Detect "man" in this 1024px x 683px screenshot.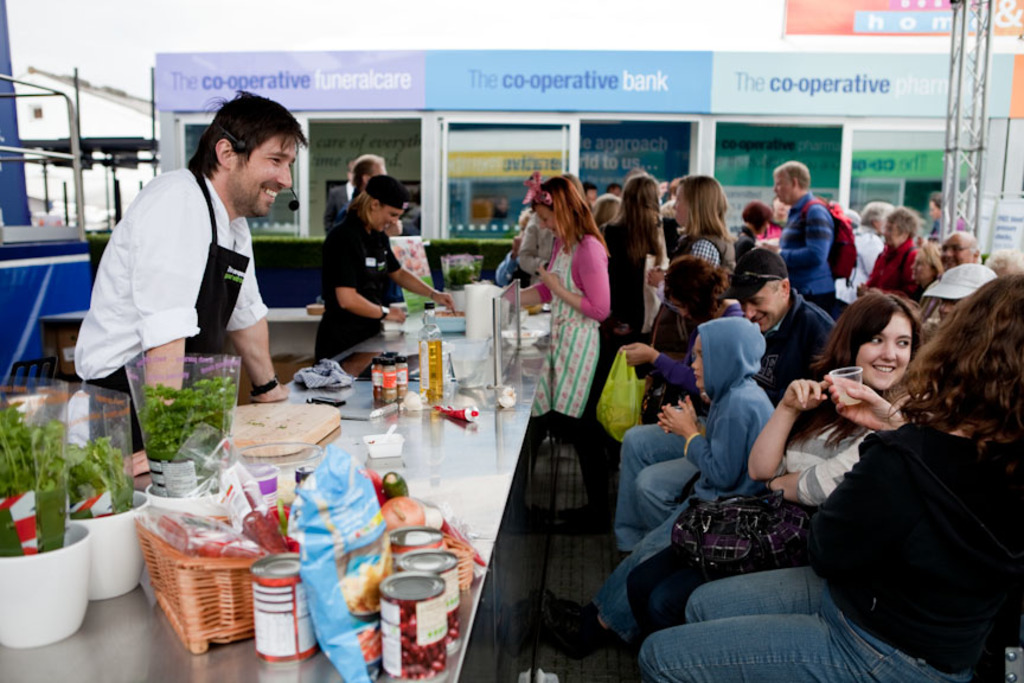
Detection: (x1=727, y1=247, x2=837, y2=403).
